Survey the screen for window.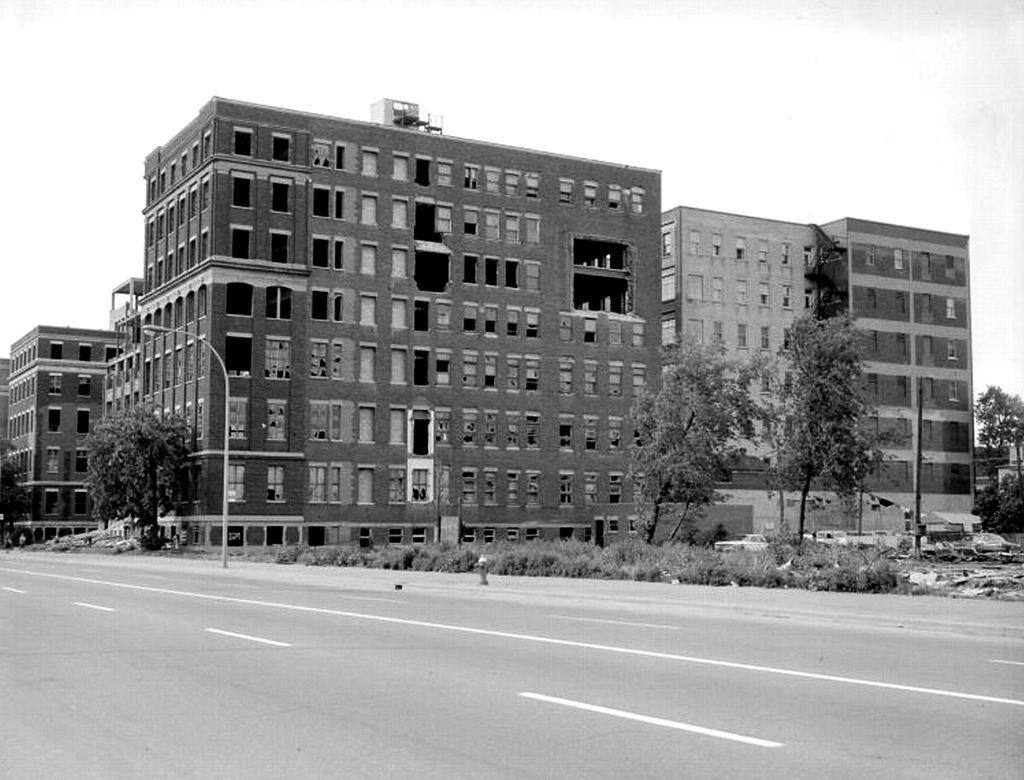
Survey found: 227/528/240/545.
